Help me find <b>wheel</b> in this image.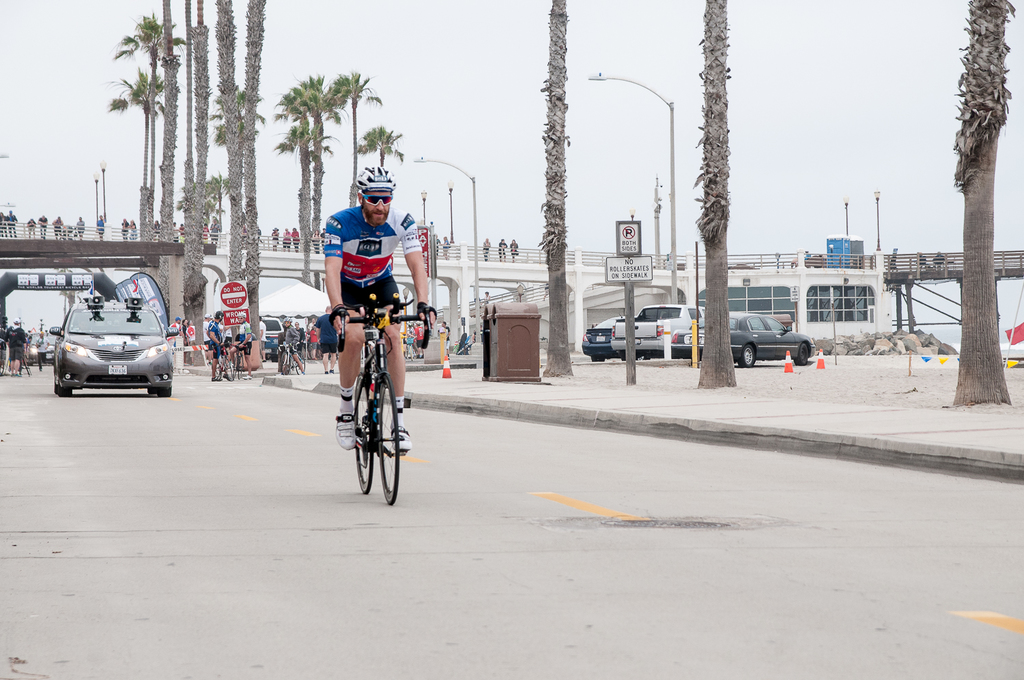
Found it: pyautogui.locateOnScreen(378, 374, 399, 504).
